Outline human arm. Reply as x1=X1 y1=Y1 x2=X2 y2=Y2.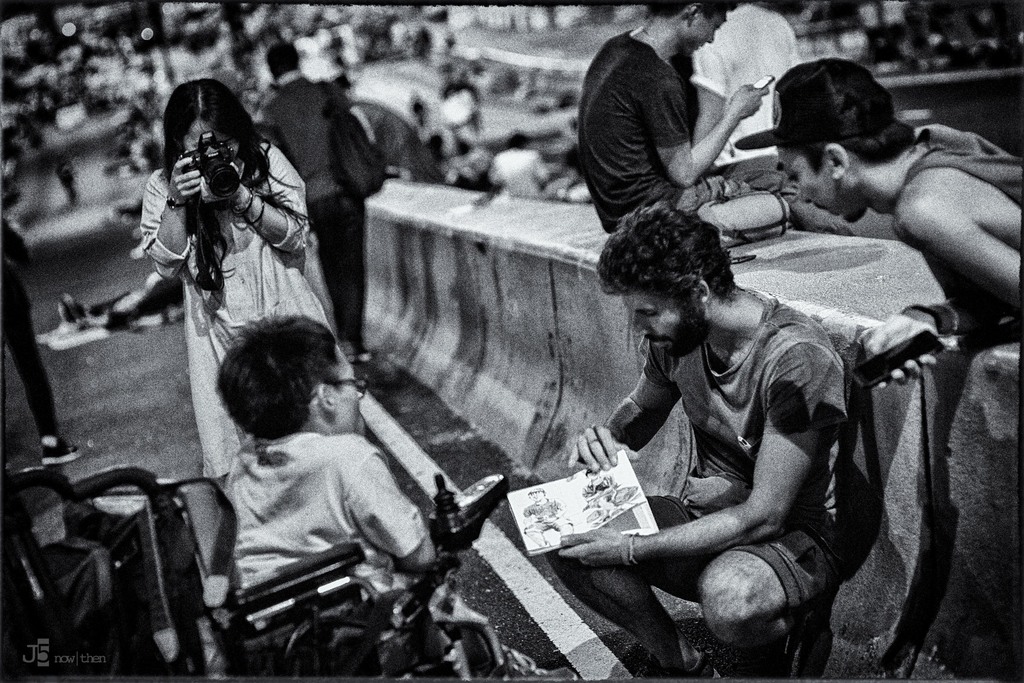
x1=222 y1=164 x2=318 y2=259.
